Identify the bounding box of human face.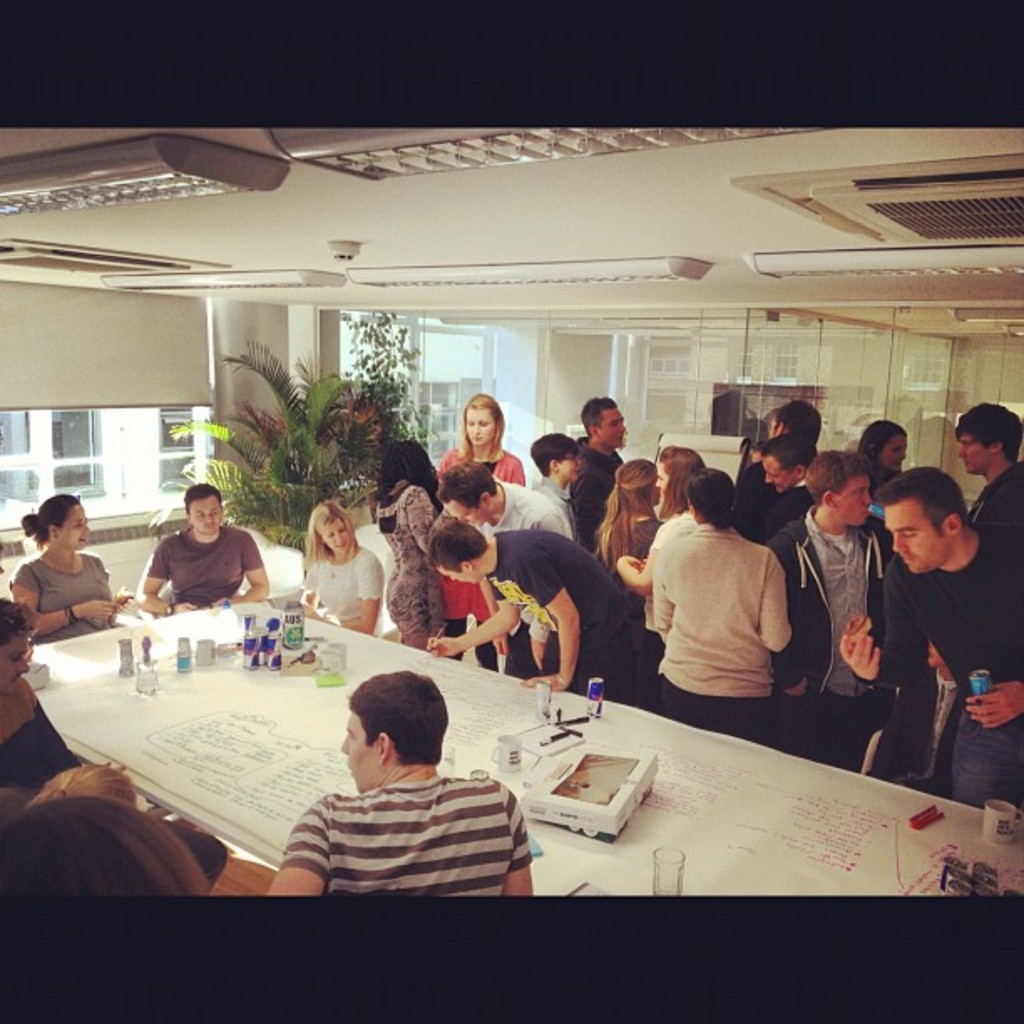
crop(880, 435, 904, 472).
